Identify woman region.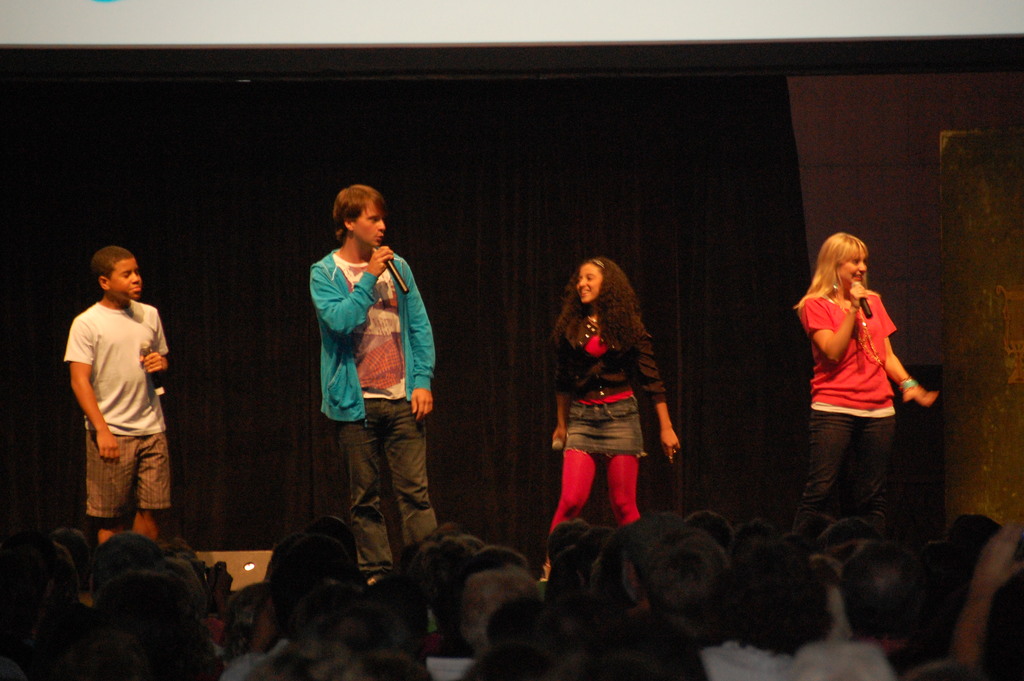
Region: 541, 260, 680, 592.
